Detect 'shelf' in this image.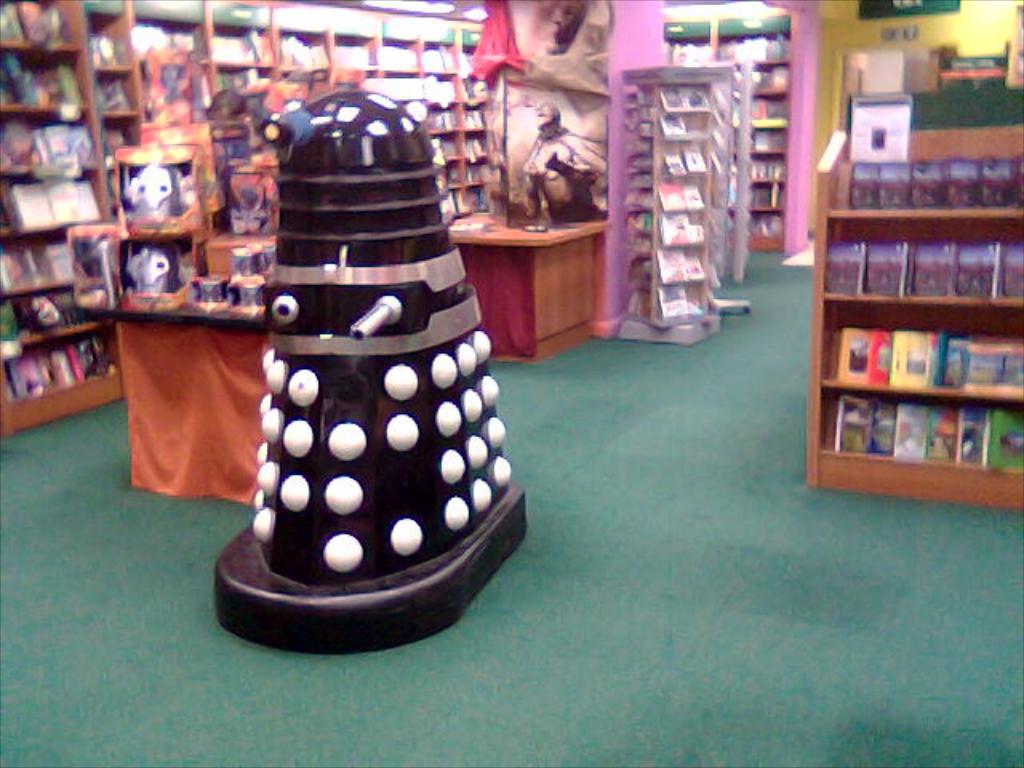
Detection: detection(451, 162, 461, 186).
